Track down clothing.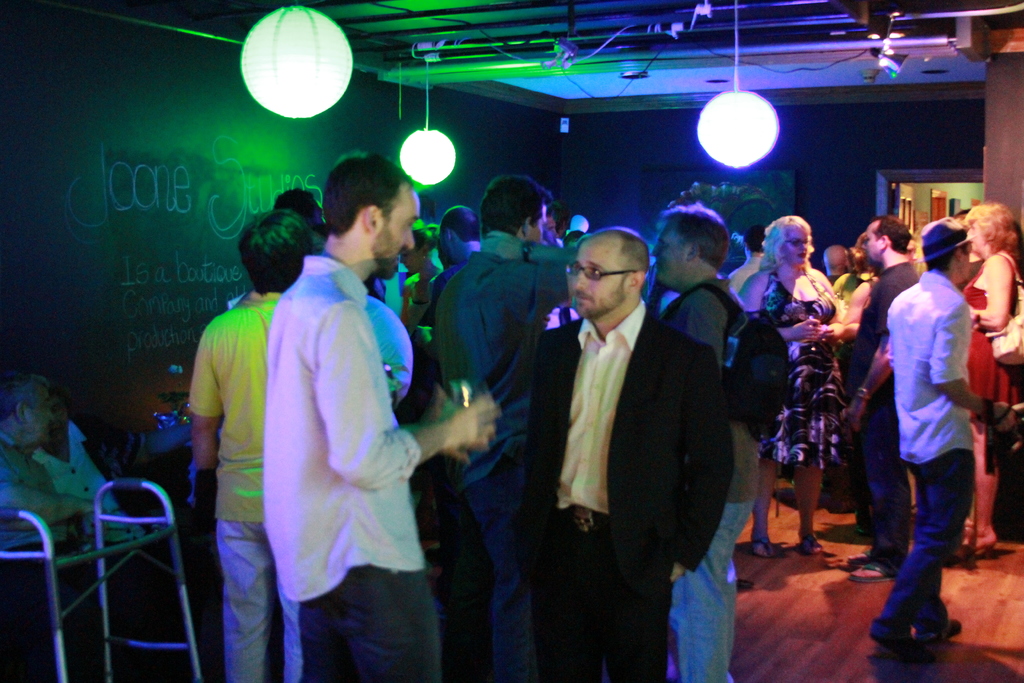
Tracked to pyautogui.locateOnScreen(642, 268, 755, 682).
